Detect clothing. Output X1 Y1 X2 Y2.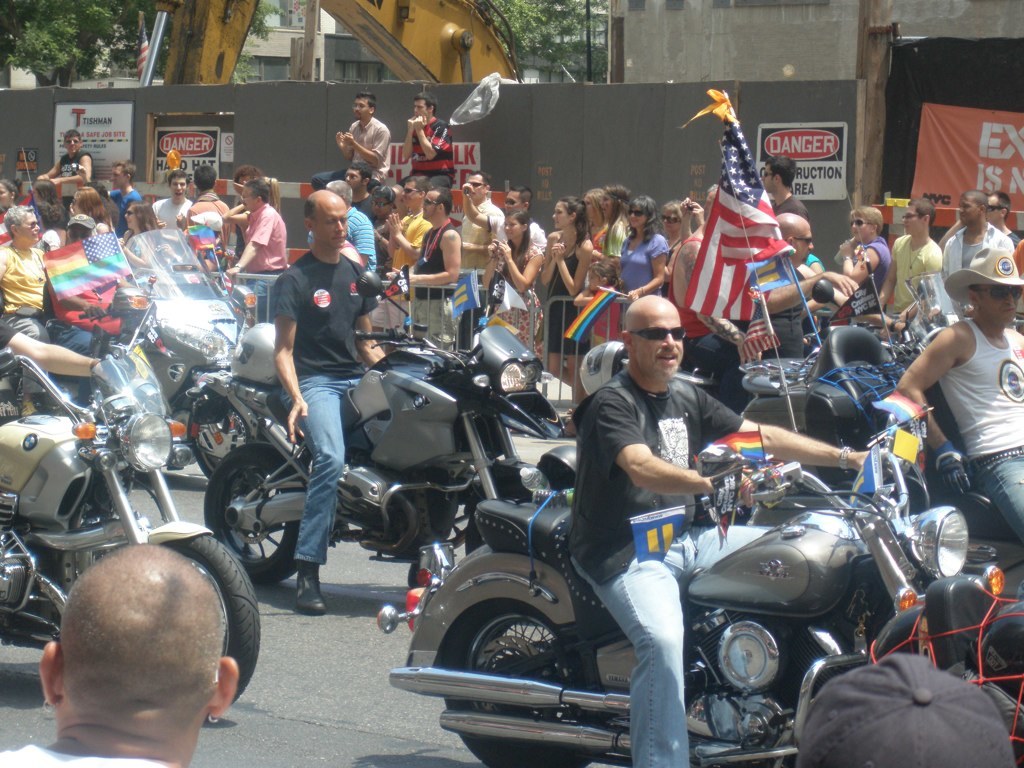
0 748 194 767.
